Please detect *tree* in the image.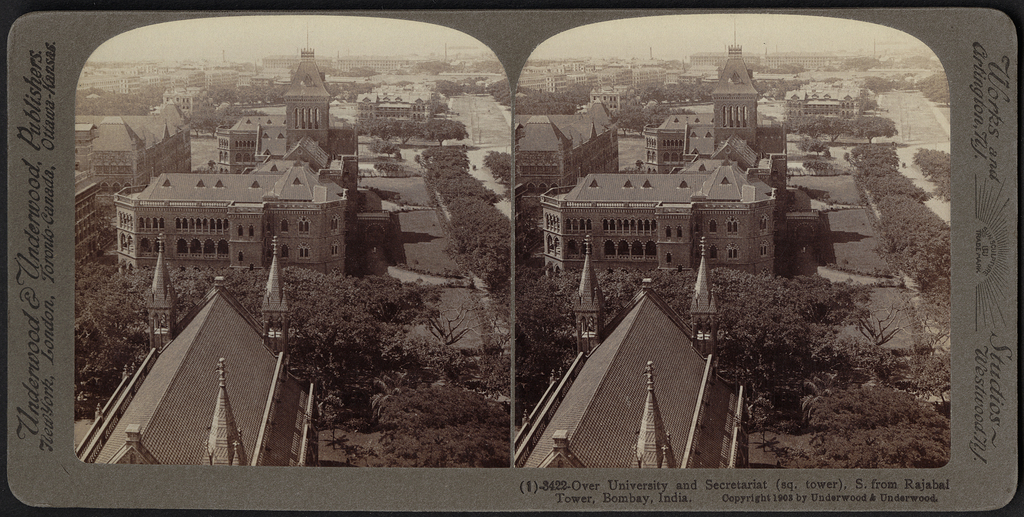
detection(669, 271, 860, 423).
